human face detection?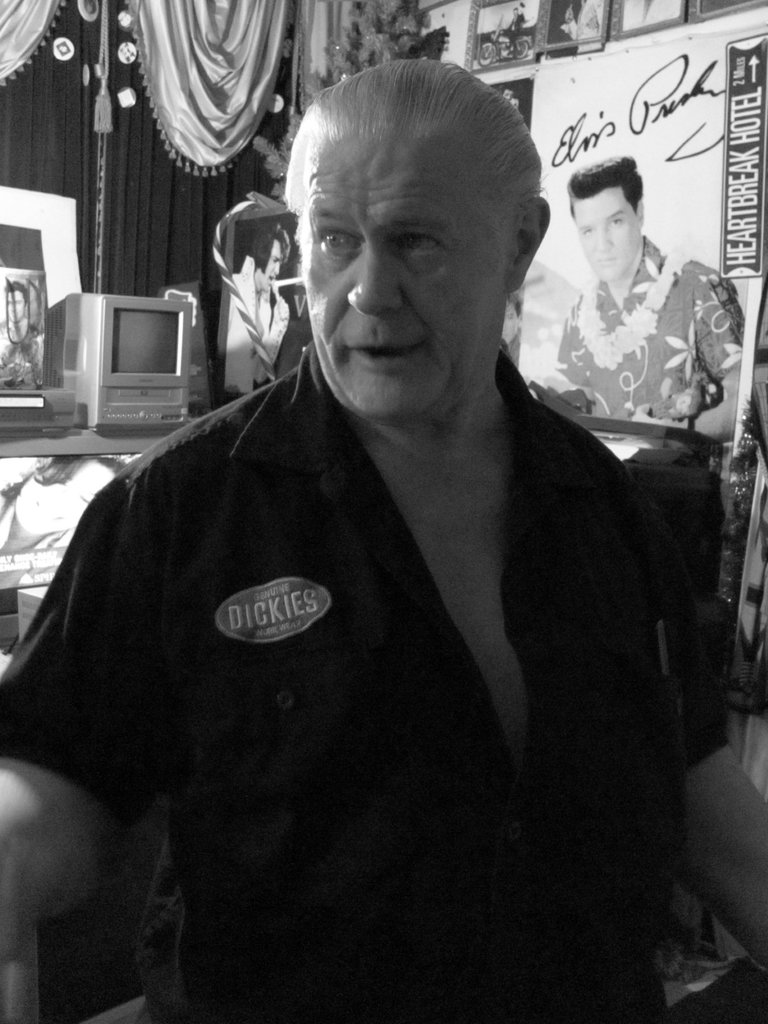
259 237 285 294
